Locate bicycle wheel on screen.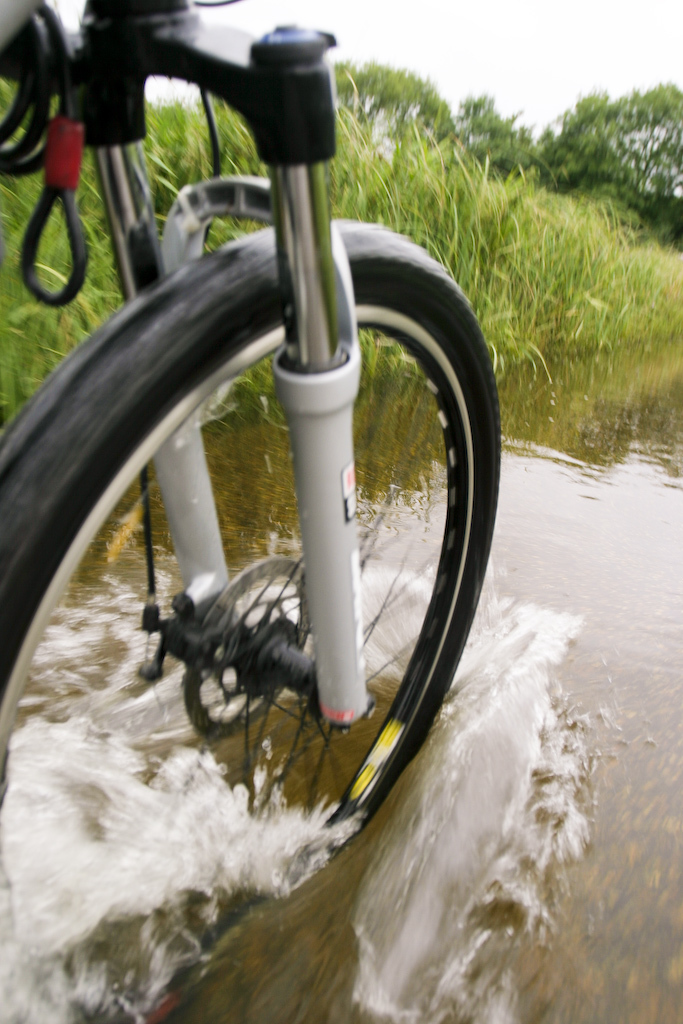
On screen at 0/226/504/1023.
